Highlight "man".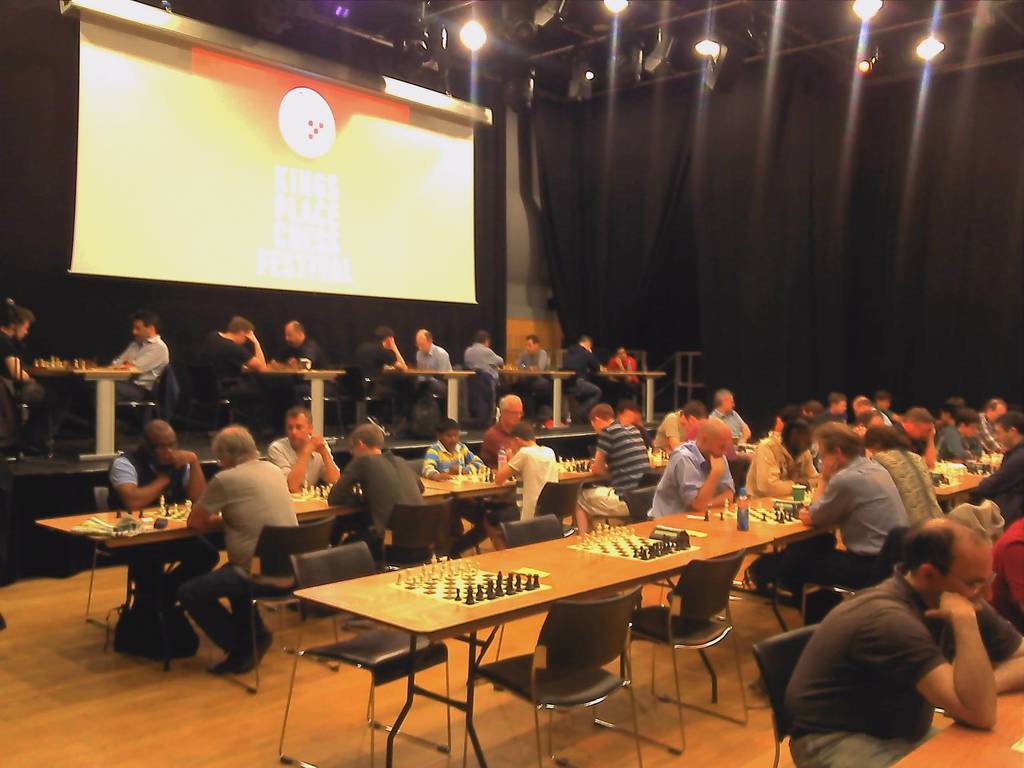
Highlighted region: bbox=[469, 328, 506, 423].
